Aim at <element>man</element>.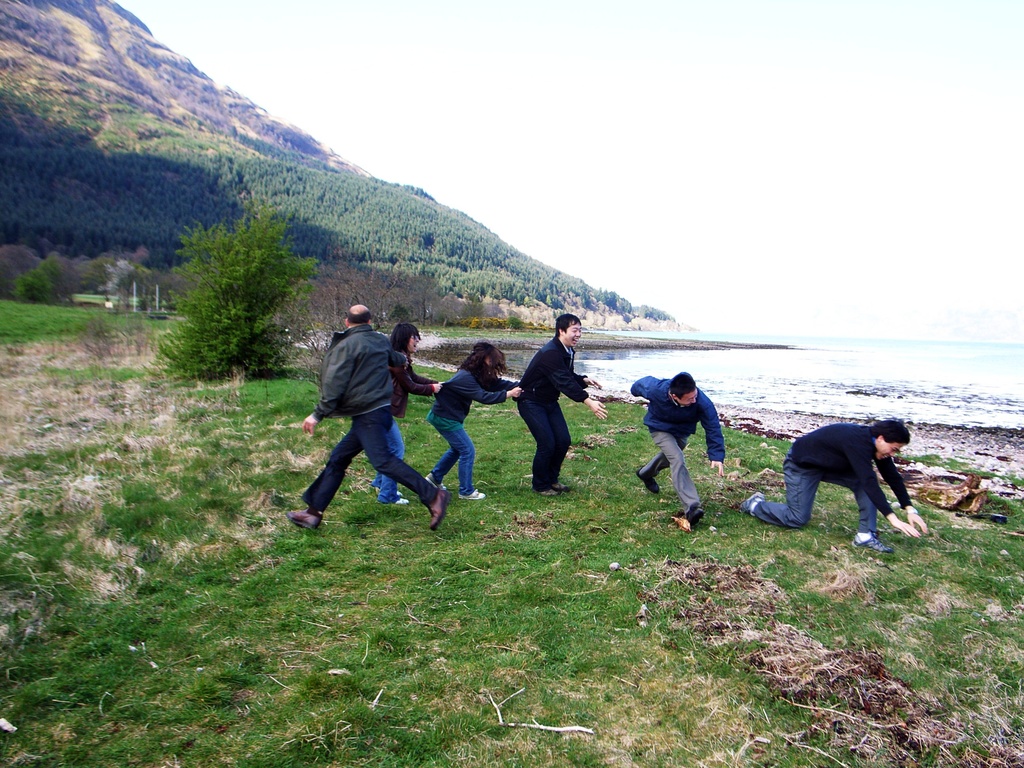
Aimed at Rect(623, 367, 731, 532).
